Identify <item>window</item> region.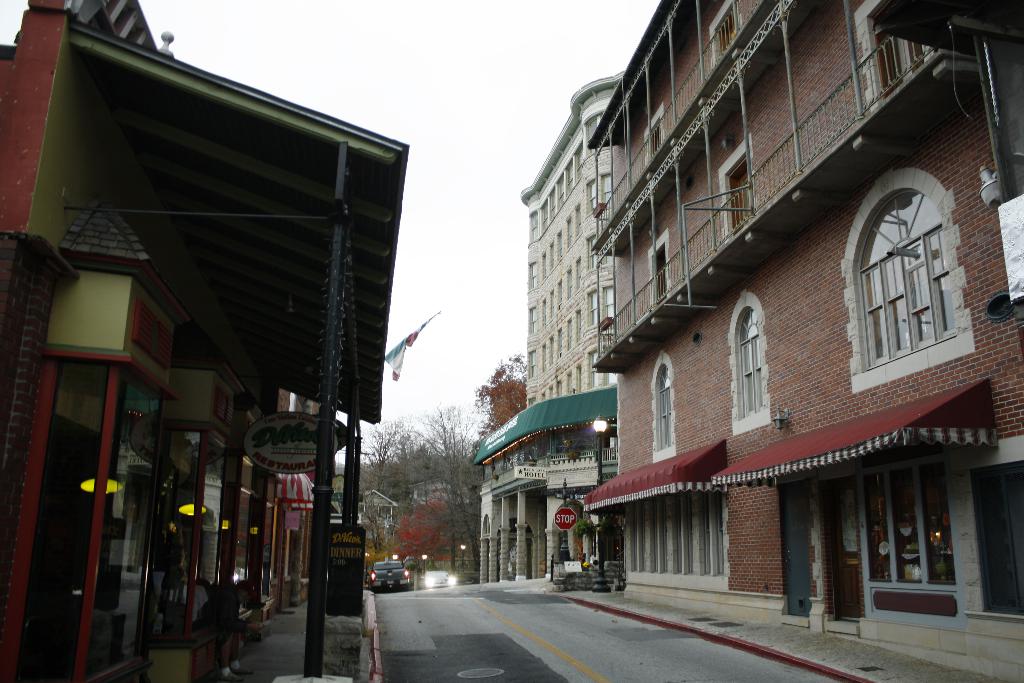
Region: locate(589, 288, 598, 325).
